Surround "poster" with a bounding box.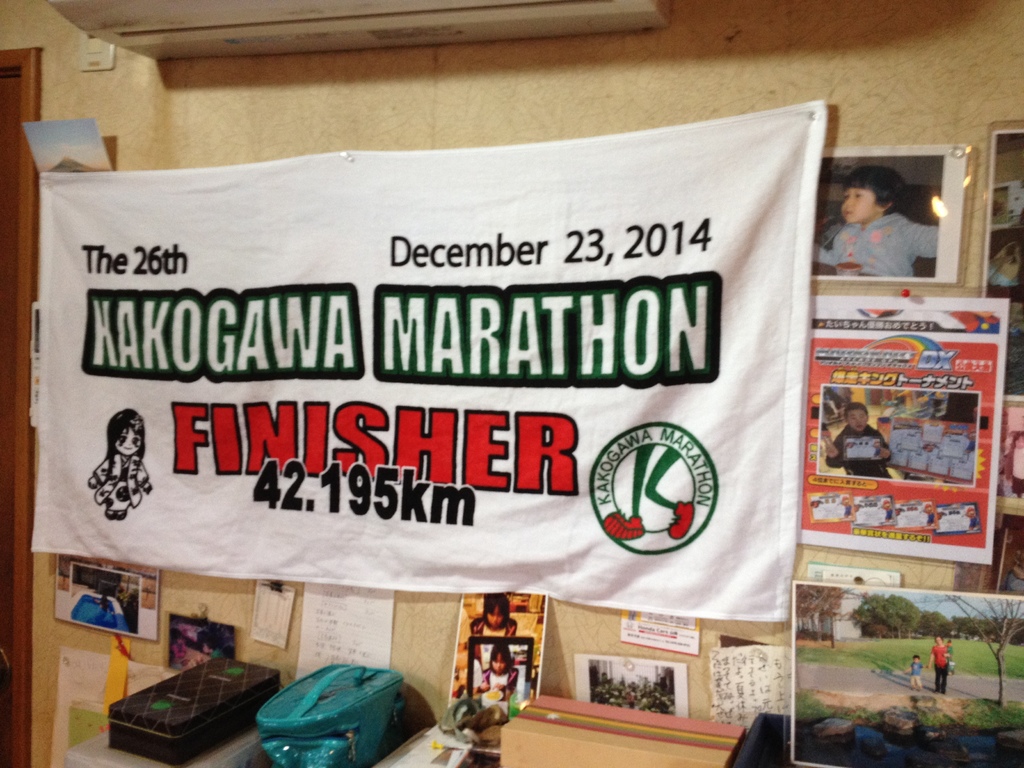
left=708, top=646, right=792, bottom=733.
